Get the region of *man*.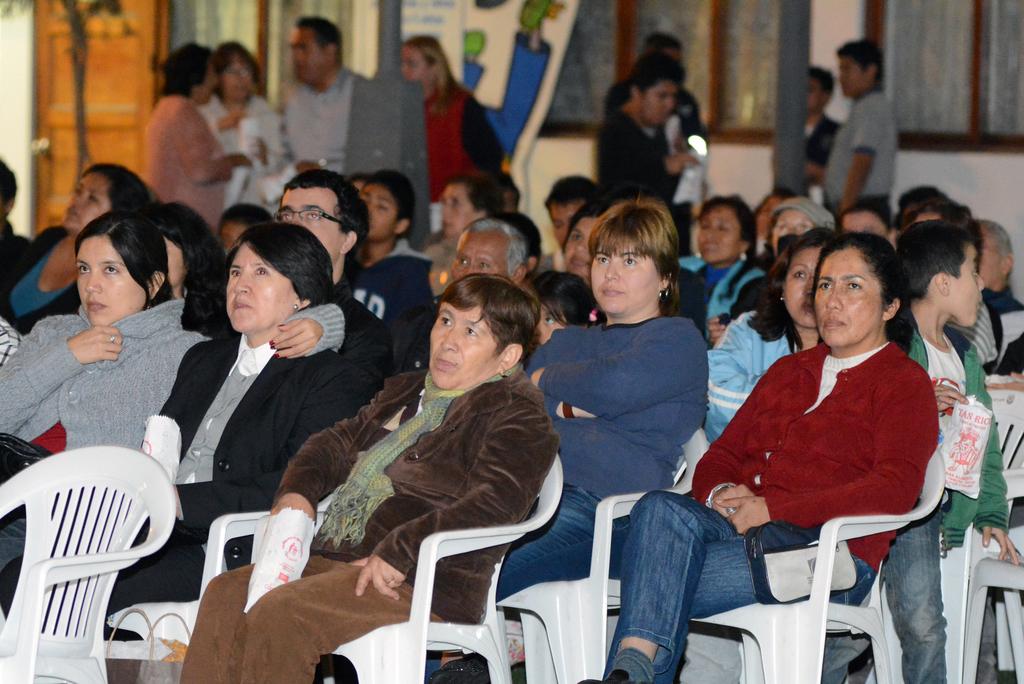
(x1=256, y1=24, x2=374, y2=156).
